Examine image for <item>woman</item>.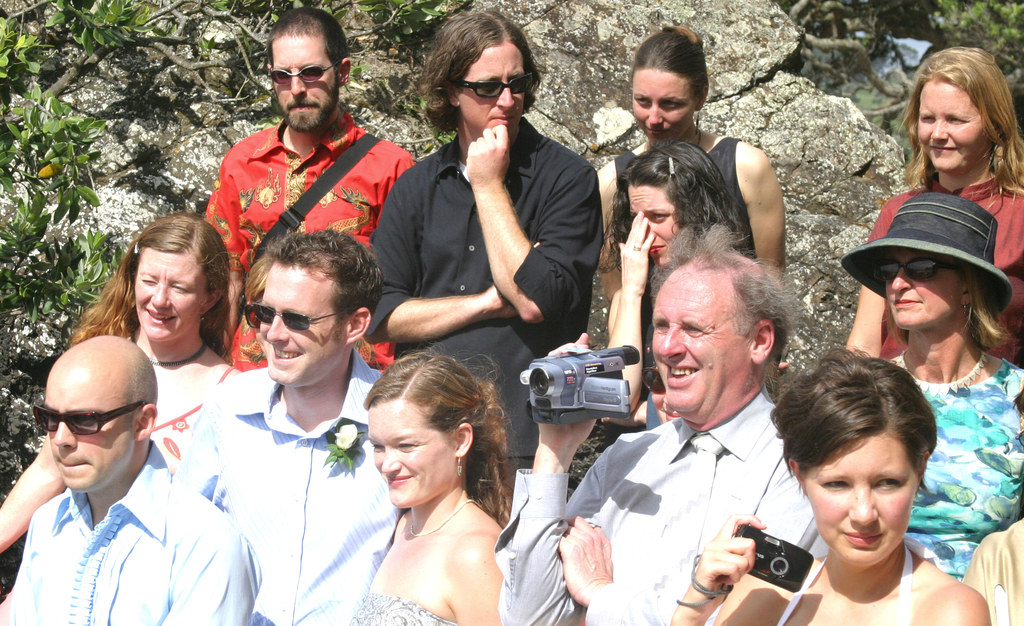
Examination result: (left=588, top=22, right=786, bottom=294).
